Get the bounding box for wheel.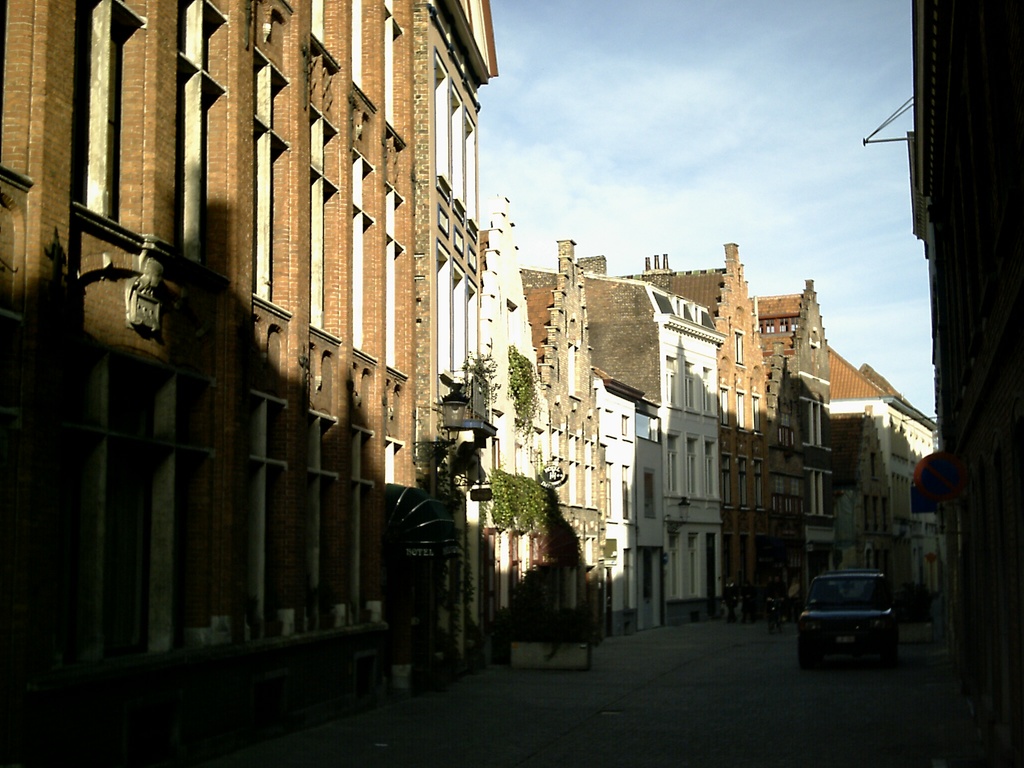
bbox(799, 634, 817, 678).
